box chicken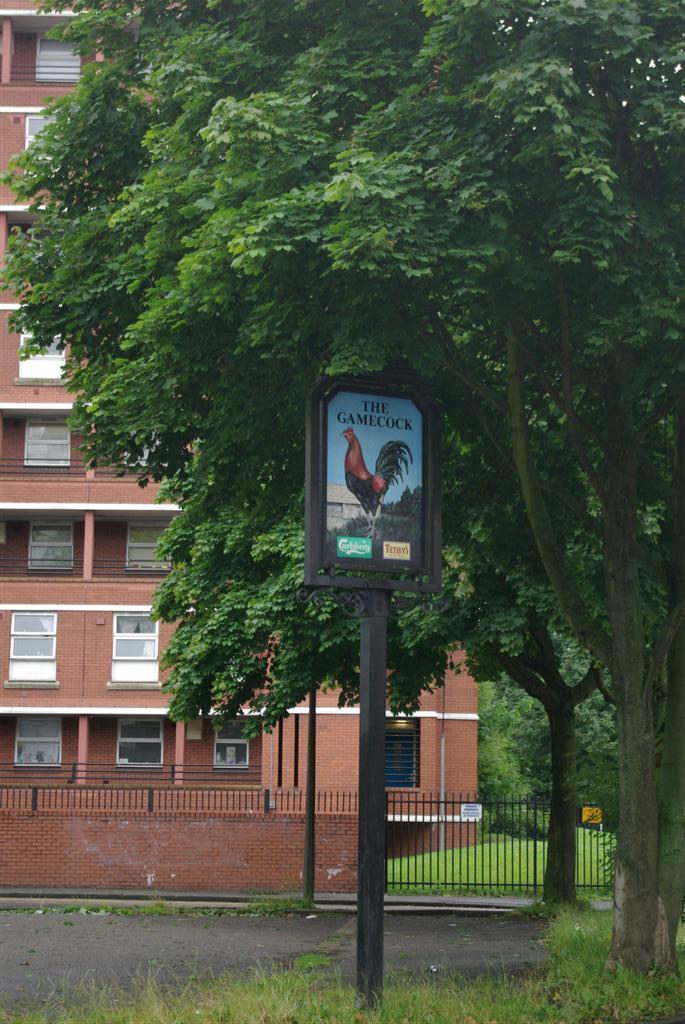
locate(340, 429, 408, 521)
